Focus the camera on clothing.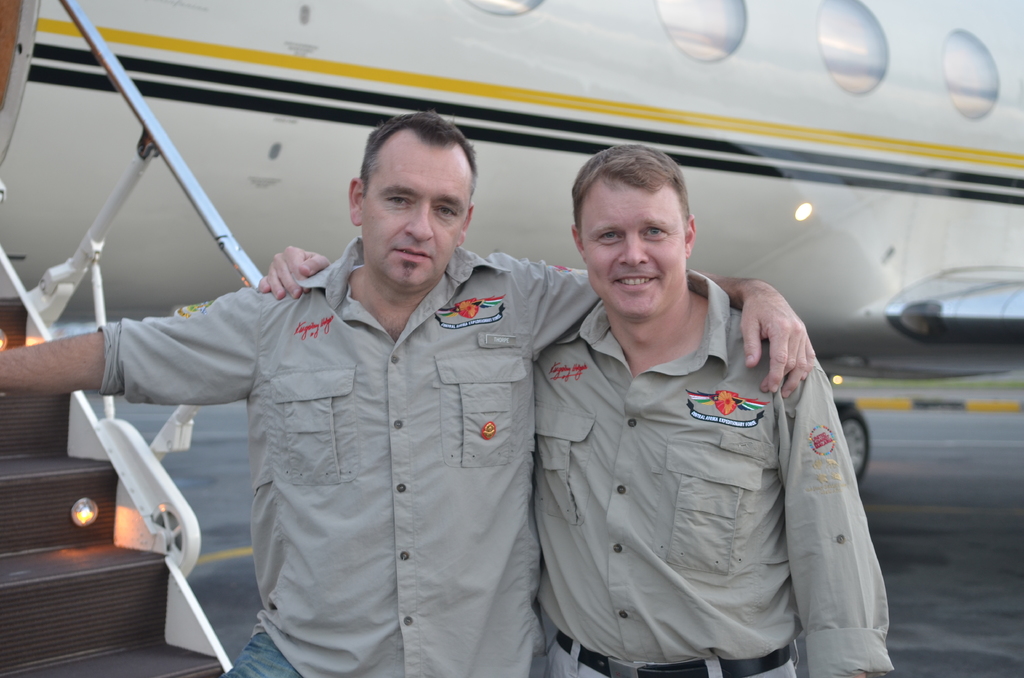
Focus region: (x1=501, y1=264, x2=885, y2=670).
